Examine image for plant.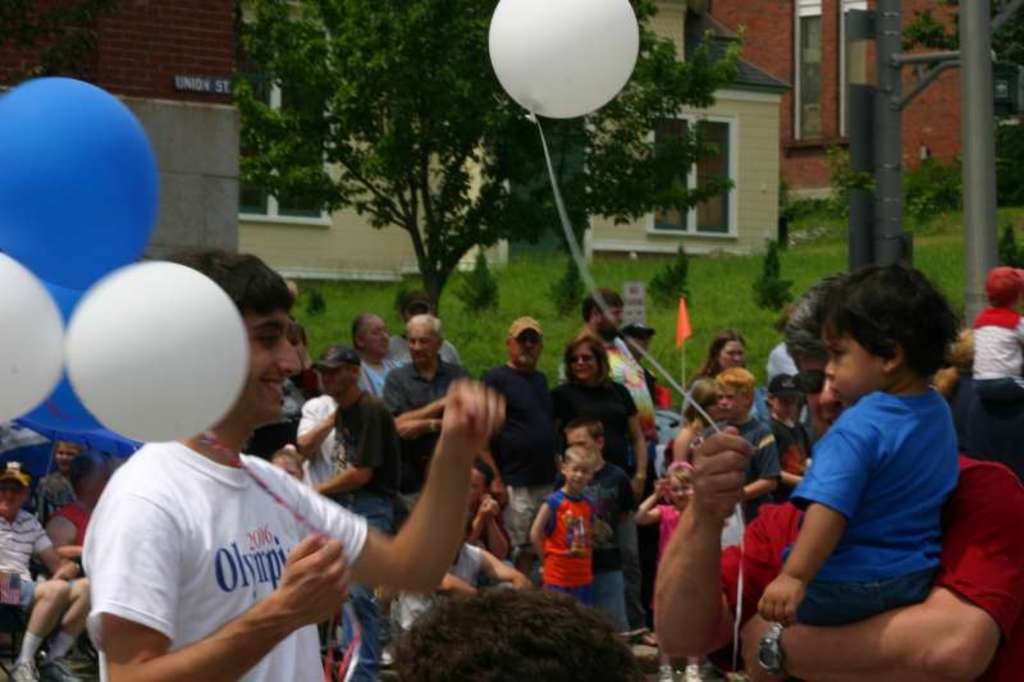
Examination result: crop(305, 284, 332, 317).
